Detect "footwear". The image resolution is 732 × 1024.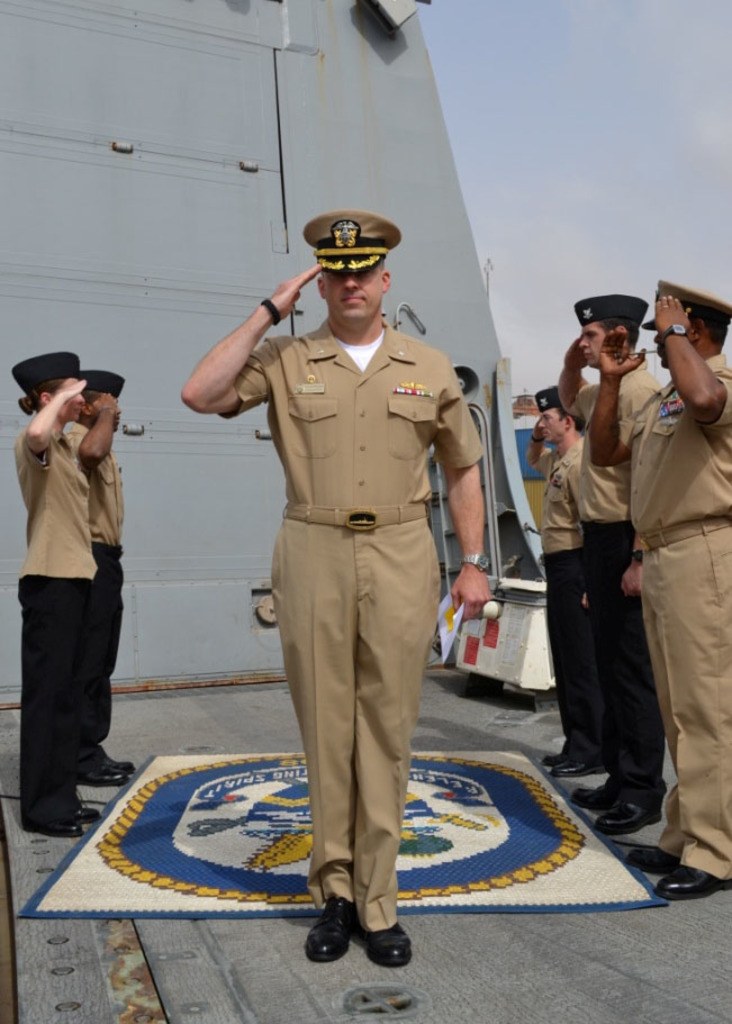
bbox(89, 747, 135, 770).
